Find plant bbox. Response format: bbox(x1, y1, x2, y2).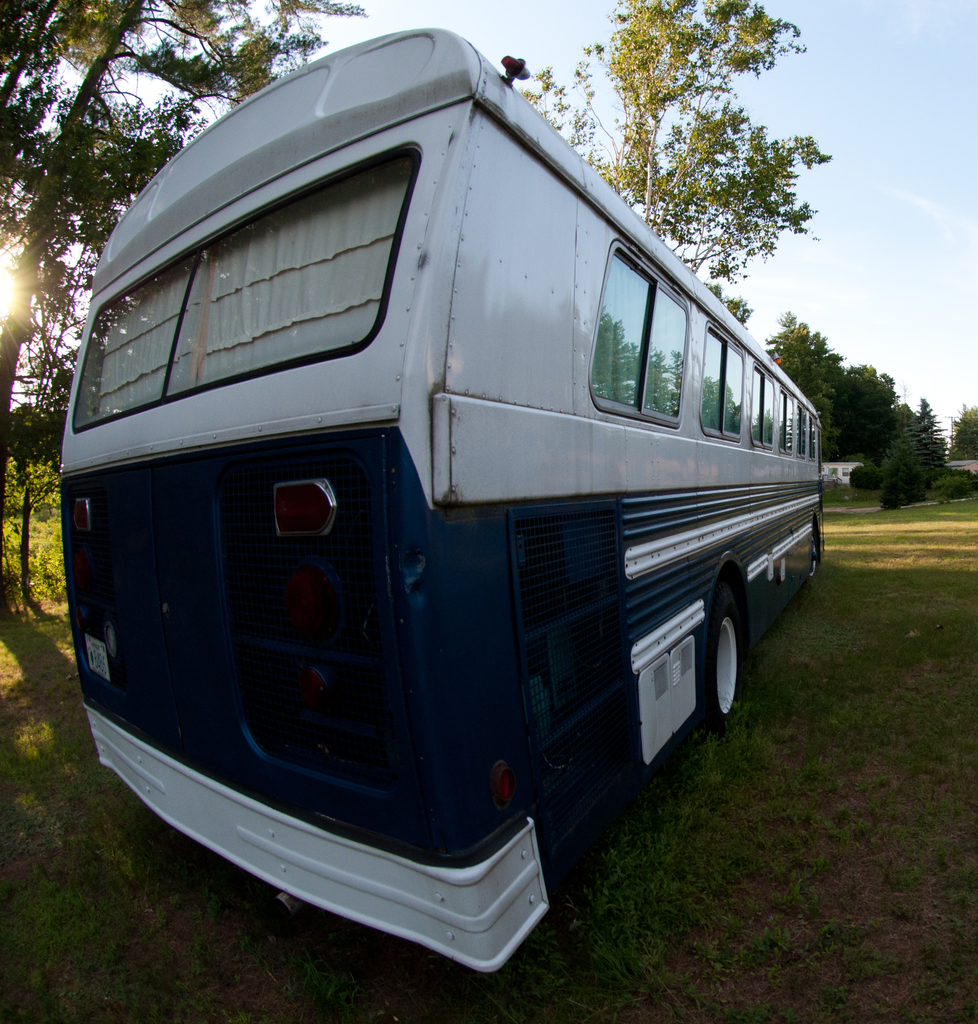
bbox(920, 467, 969, 507).
